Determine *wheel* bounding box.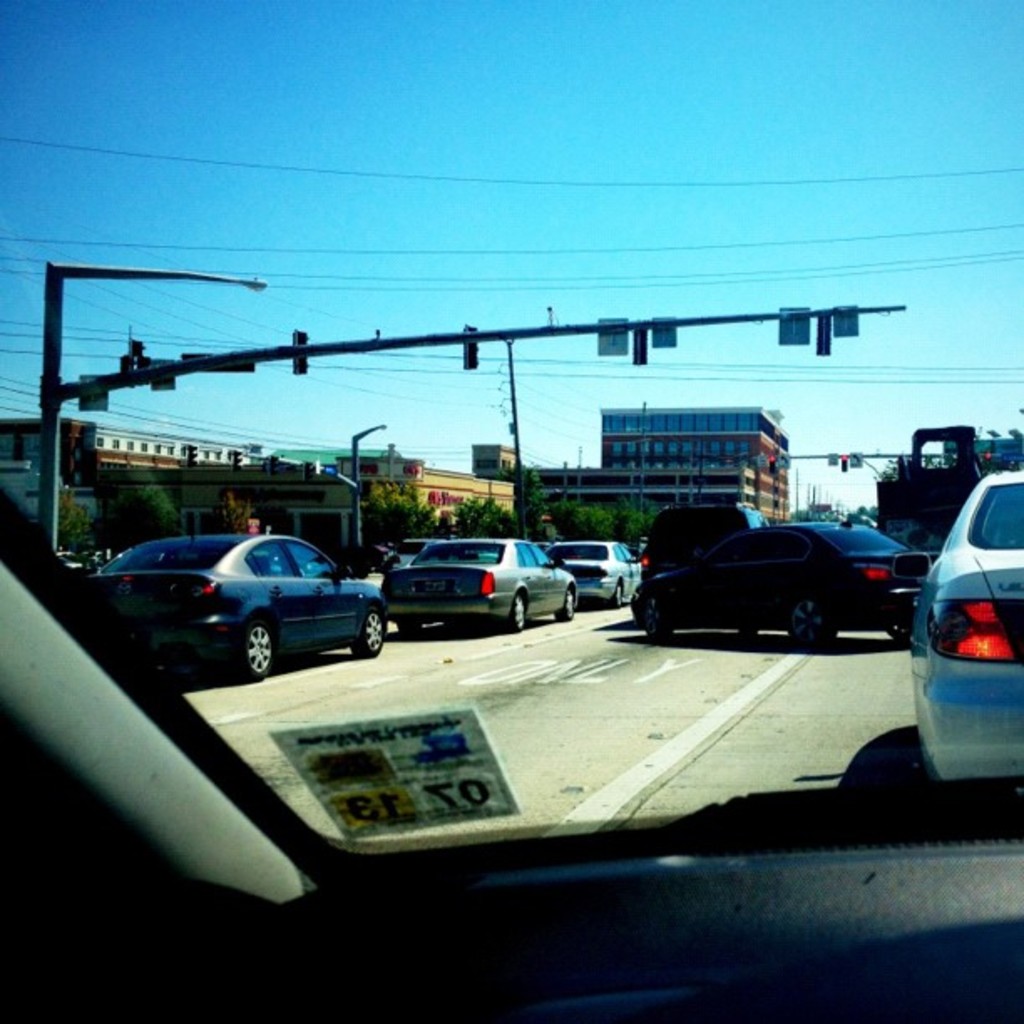
Determined: [234,622,278,681].
